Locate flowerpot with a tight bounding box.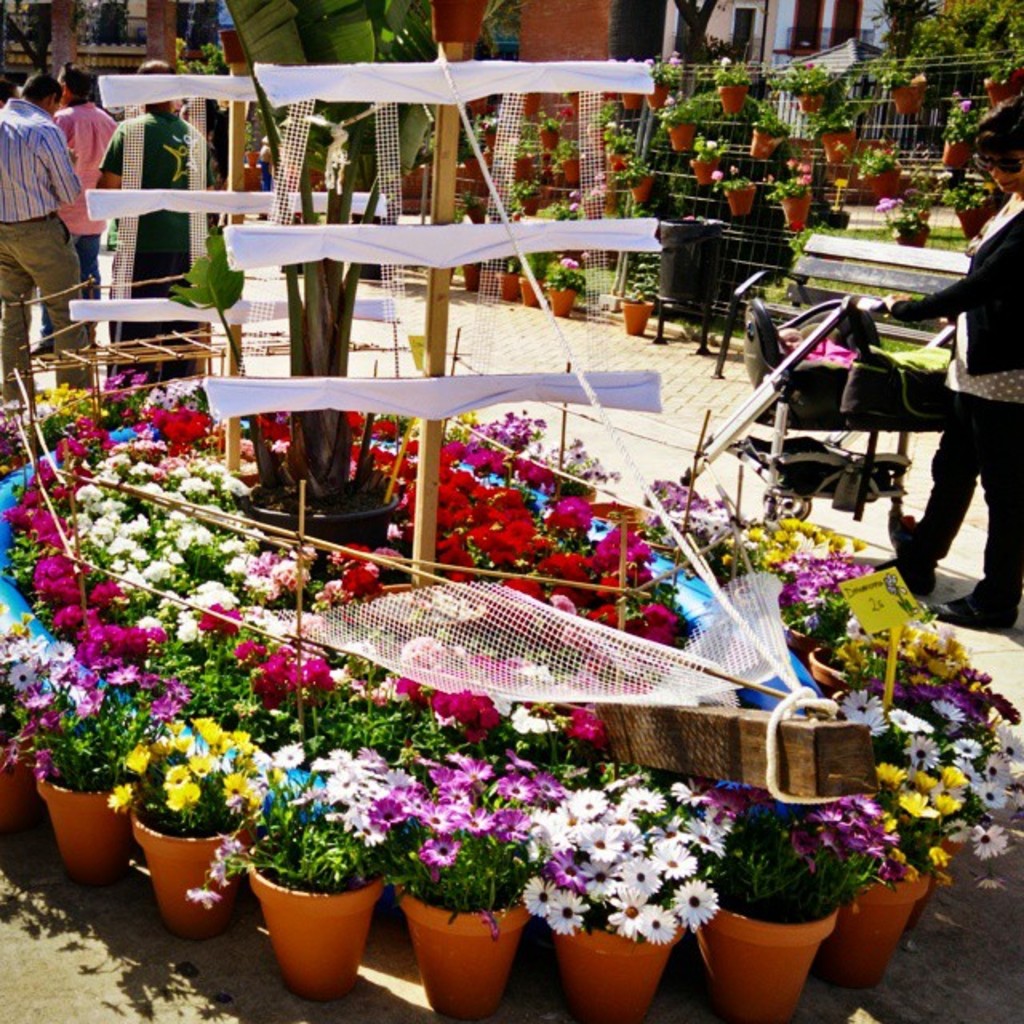
bbox(869, 170, 902, 200).
